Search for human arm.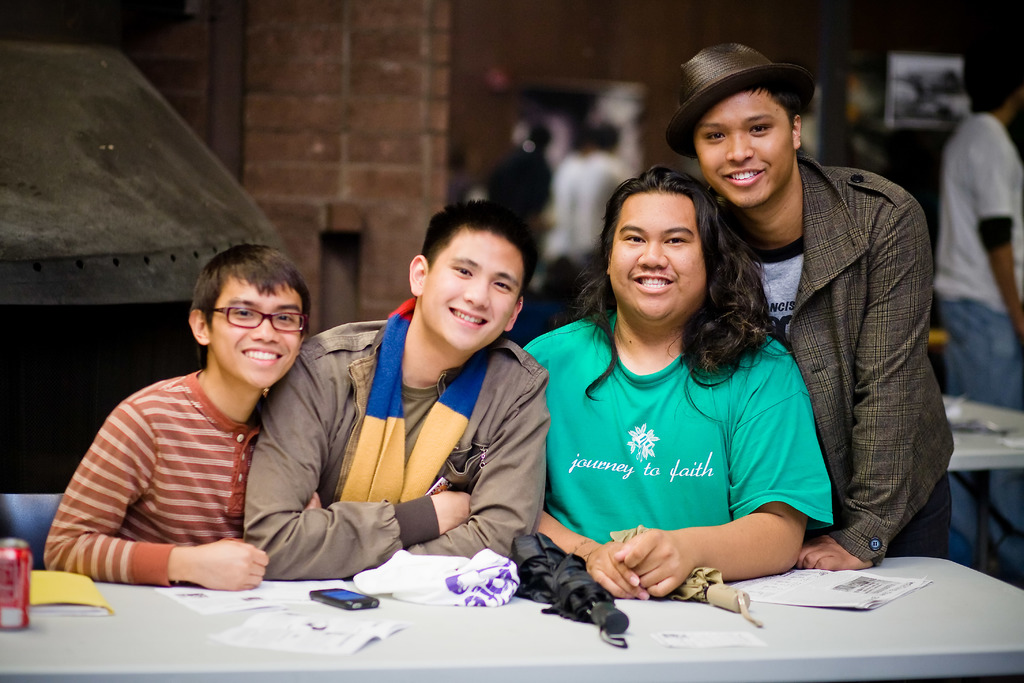
Found at {"x1": 240, "y1": 318, "x2": 476, "y2": 586}.
